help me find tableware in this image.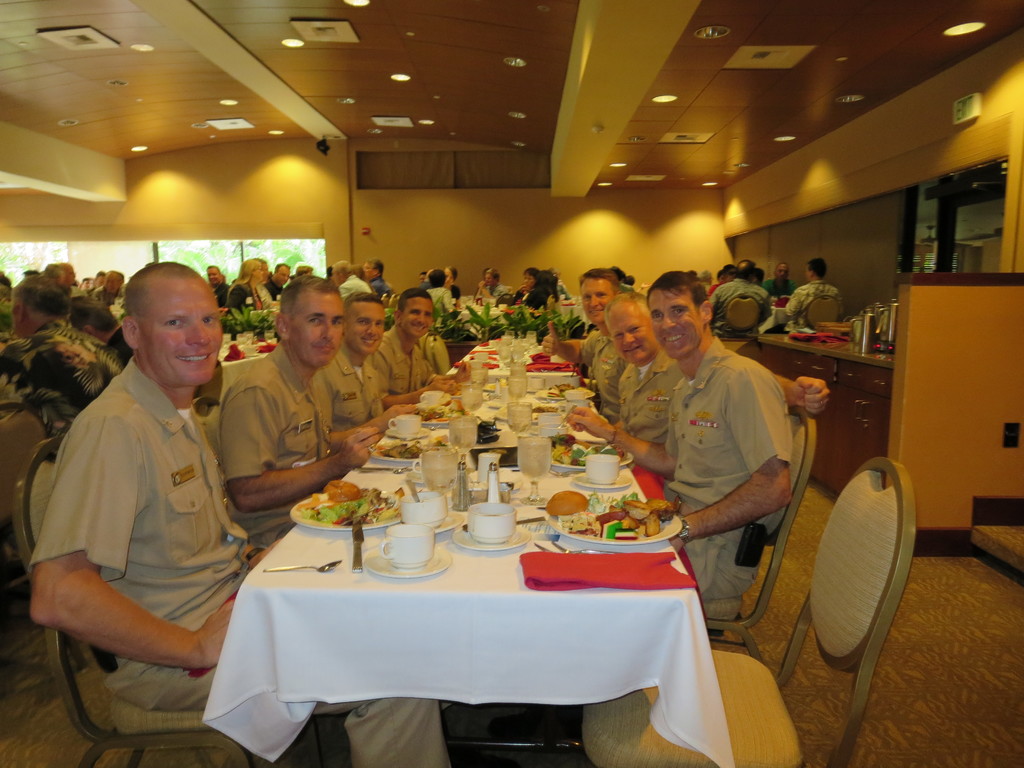
Found it: 359:547:448:578.
